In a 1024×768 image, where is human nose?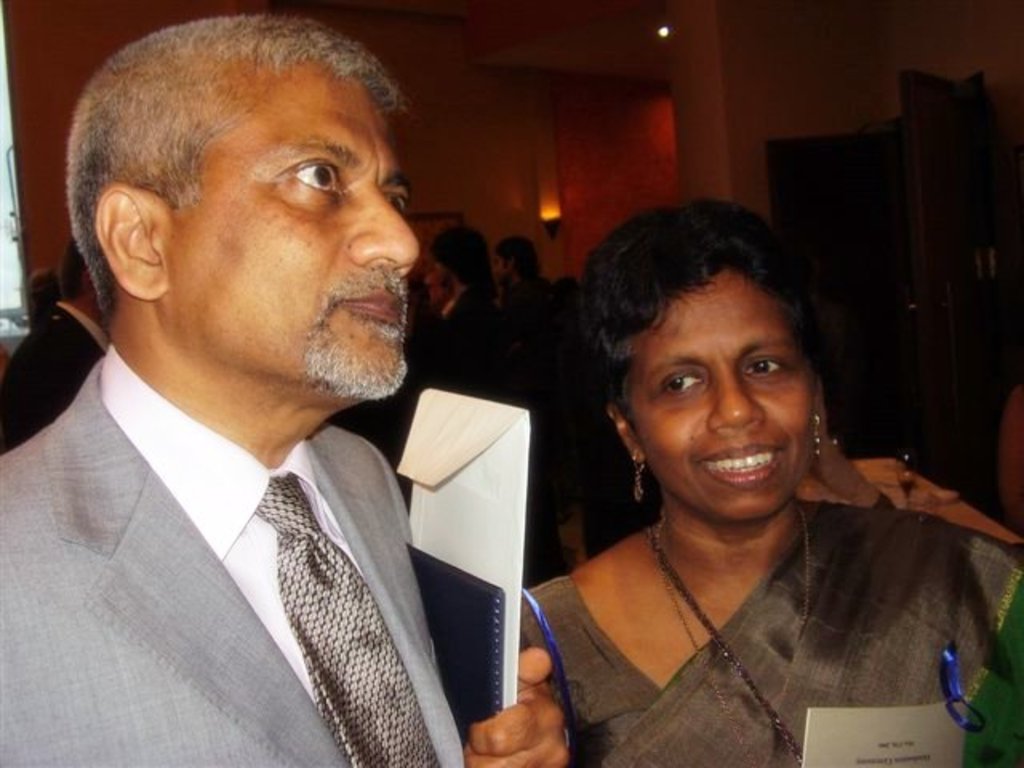
[left=710, top=374, right=770, bottom=430].
